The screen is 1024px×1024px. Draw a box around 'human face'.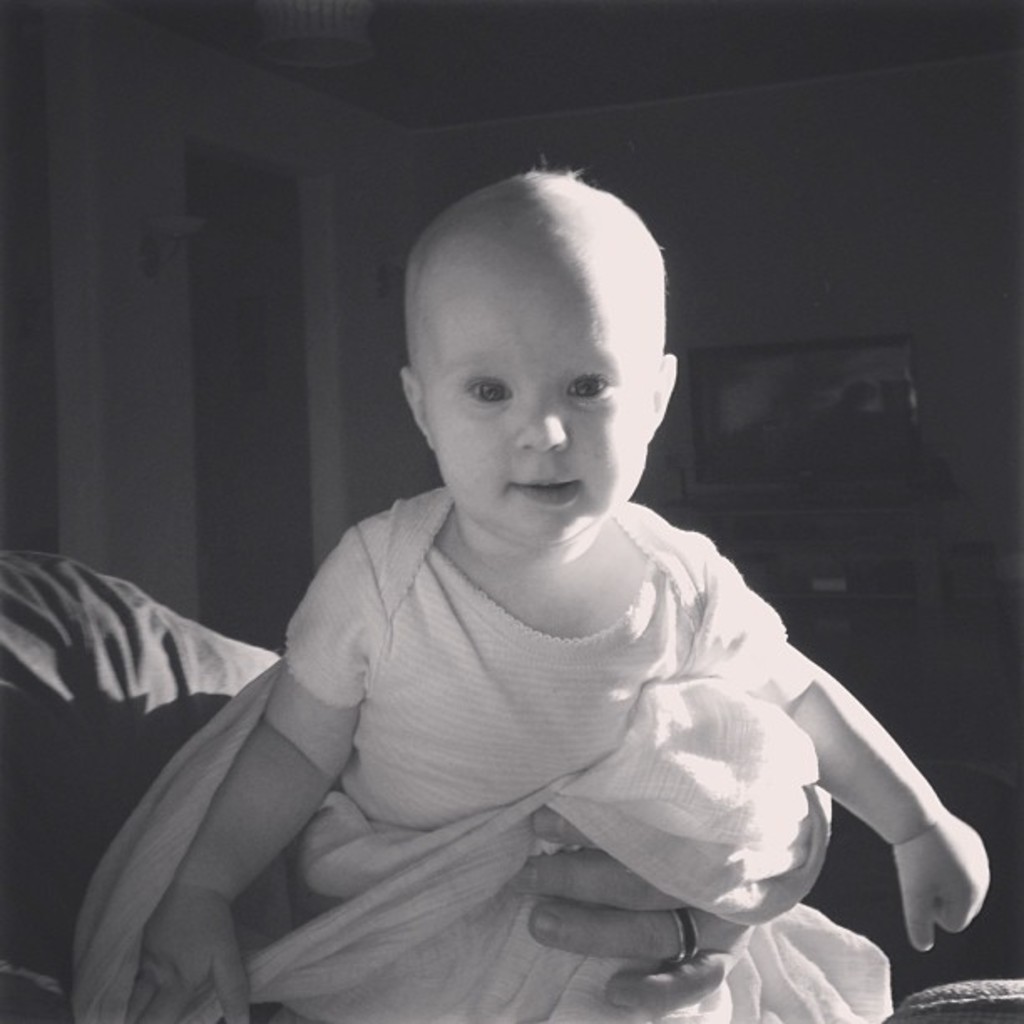
crop(420, 243, 649, 544).
